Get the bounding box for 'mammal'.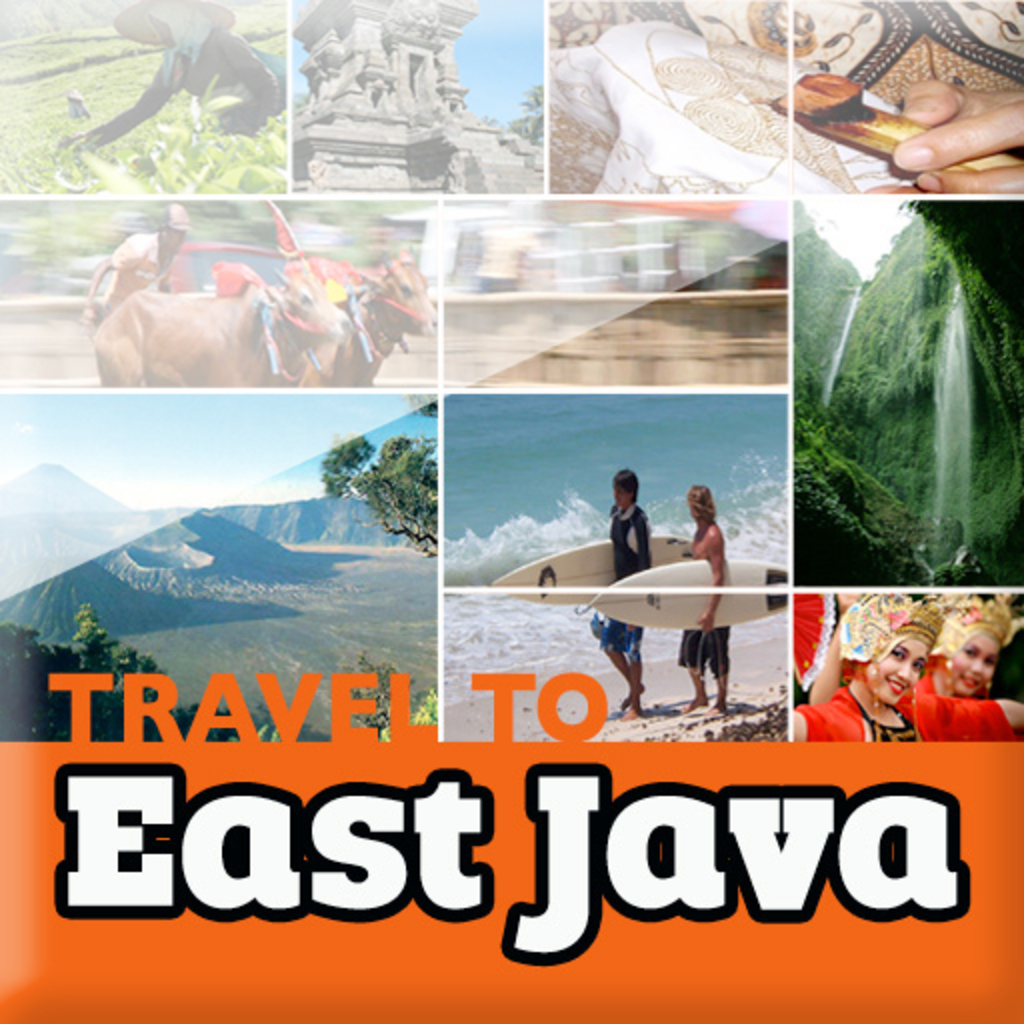
select_region(86, 202, 190, 322).
